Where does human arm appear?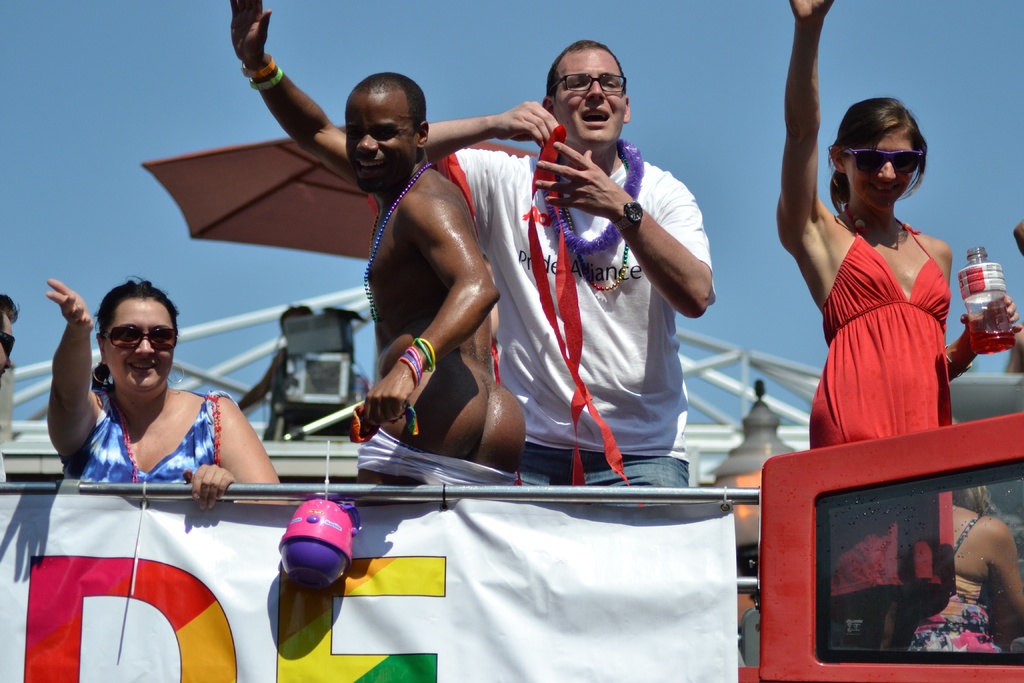
Appears at <bbox>945, 290, 1020, 388</bbox>.
